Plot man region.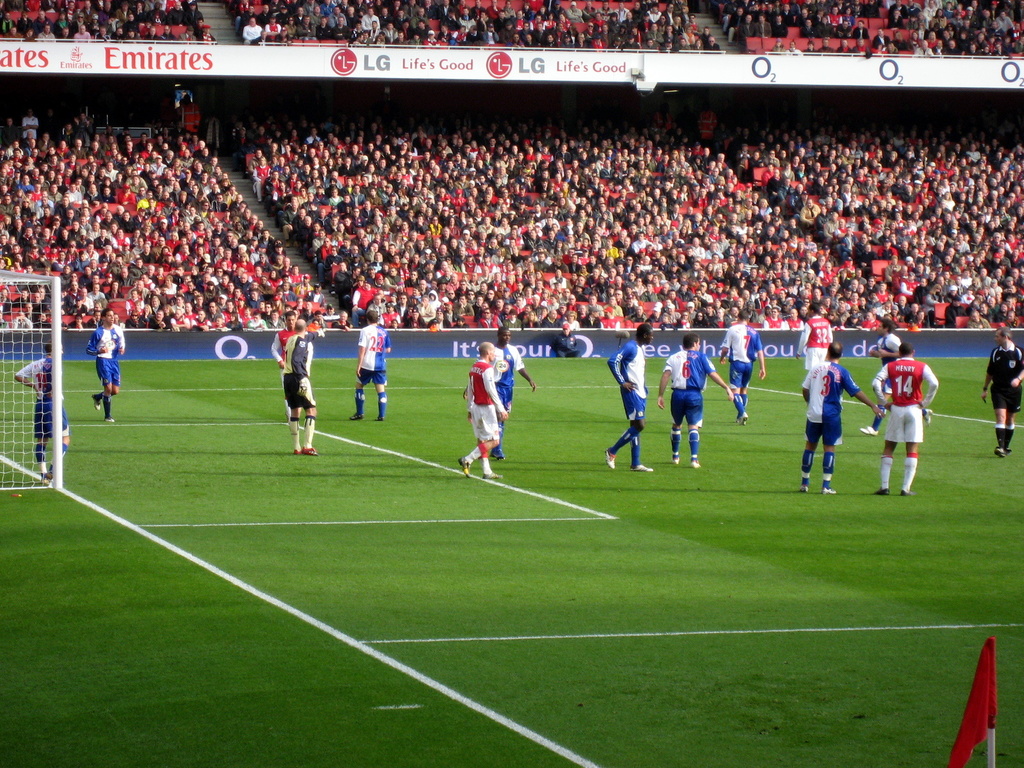
Plotted at l=95, t=166, r=108, b=183.
